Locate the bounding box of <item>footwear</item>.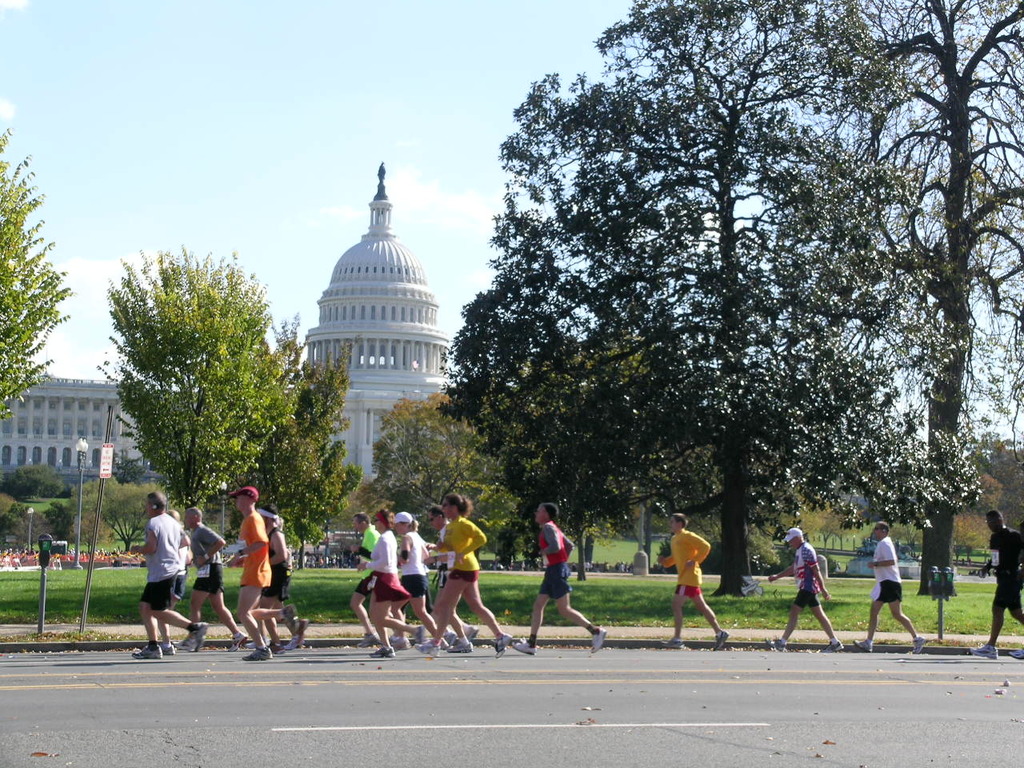
Bounding box: 395,636,411,648.
